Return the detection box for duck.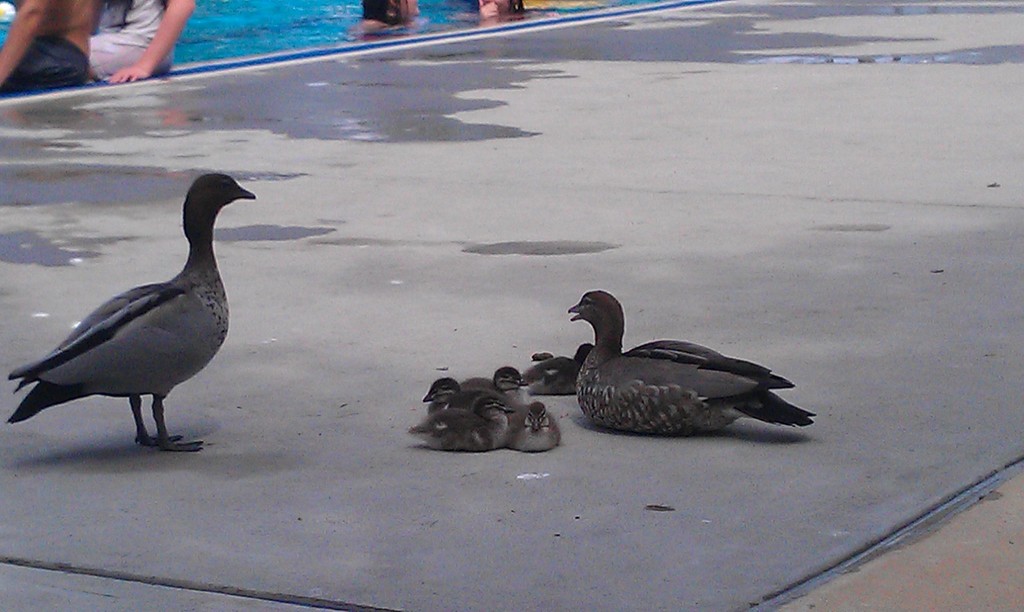
crop(423, 372, 564, 456).
